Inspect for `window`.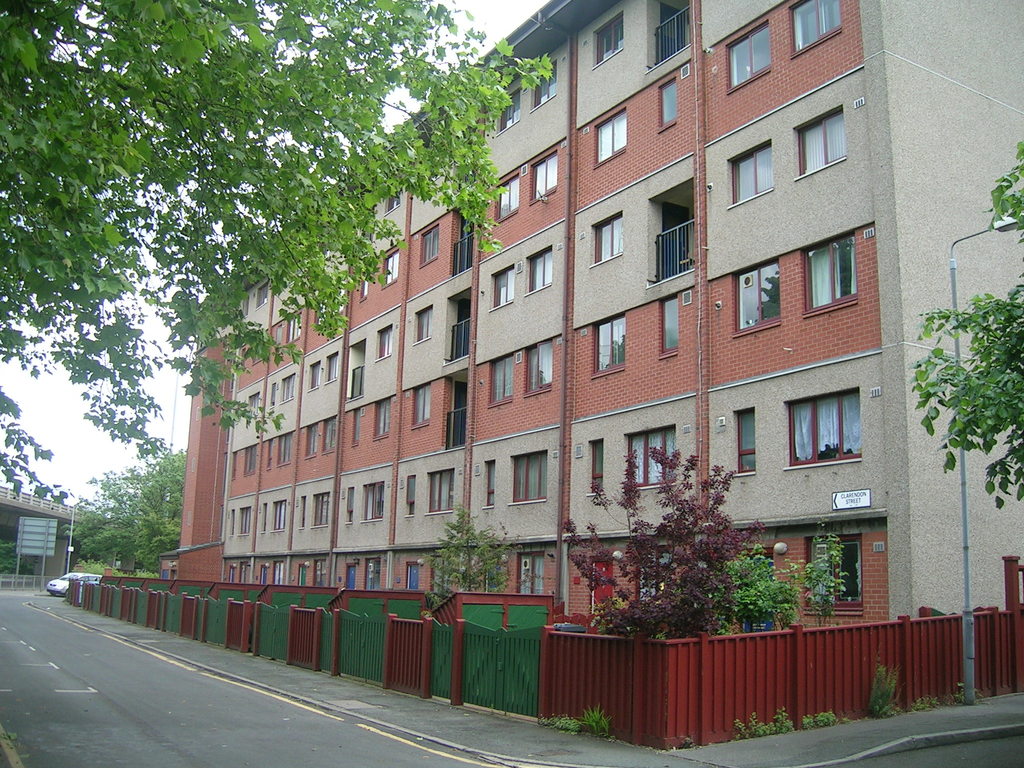
Inspection: l=591, t=315, r=626, b=378.
